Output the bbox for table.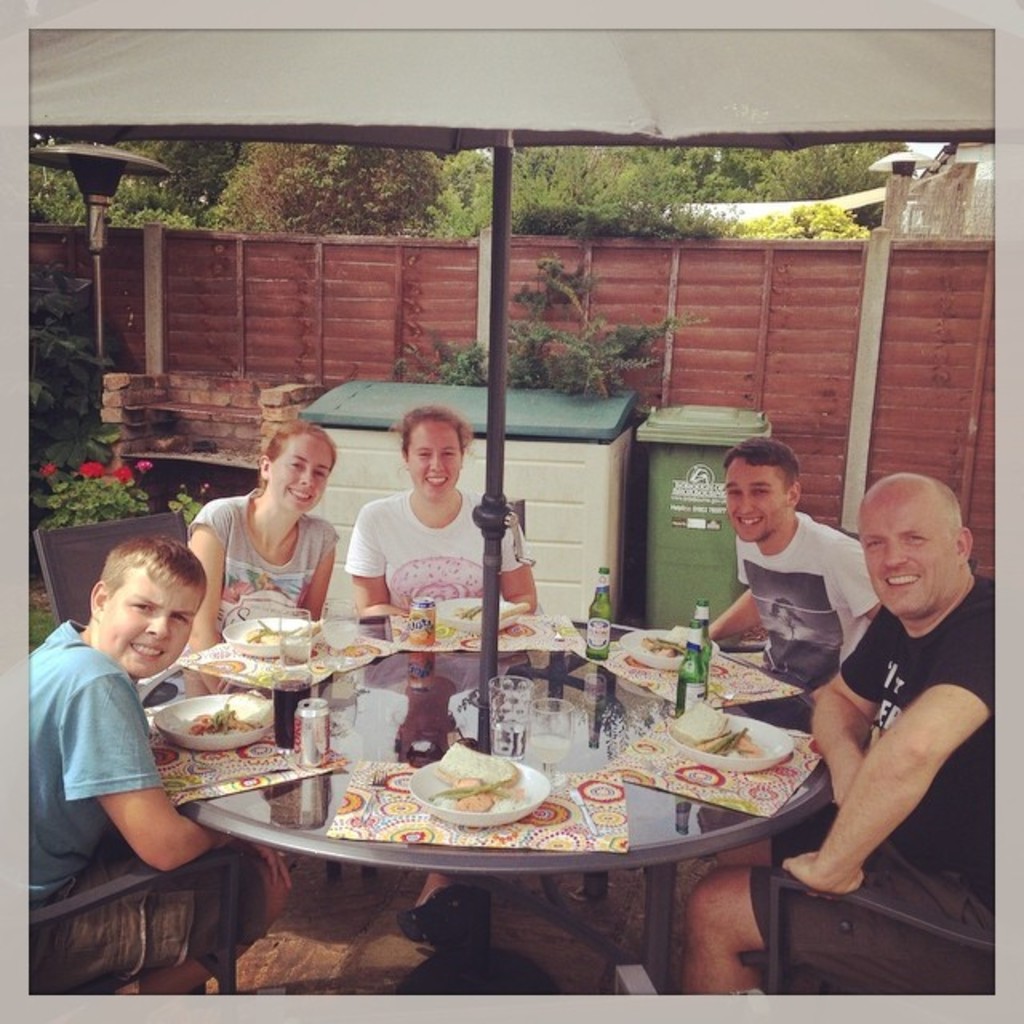
Rect(128, 616, 856, 997).
